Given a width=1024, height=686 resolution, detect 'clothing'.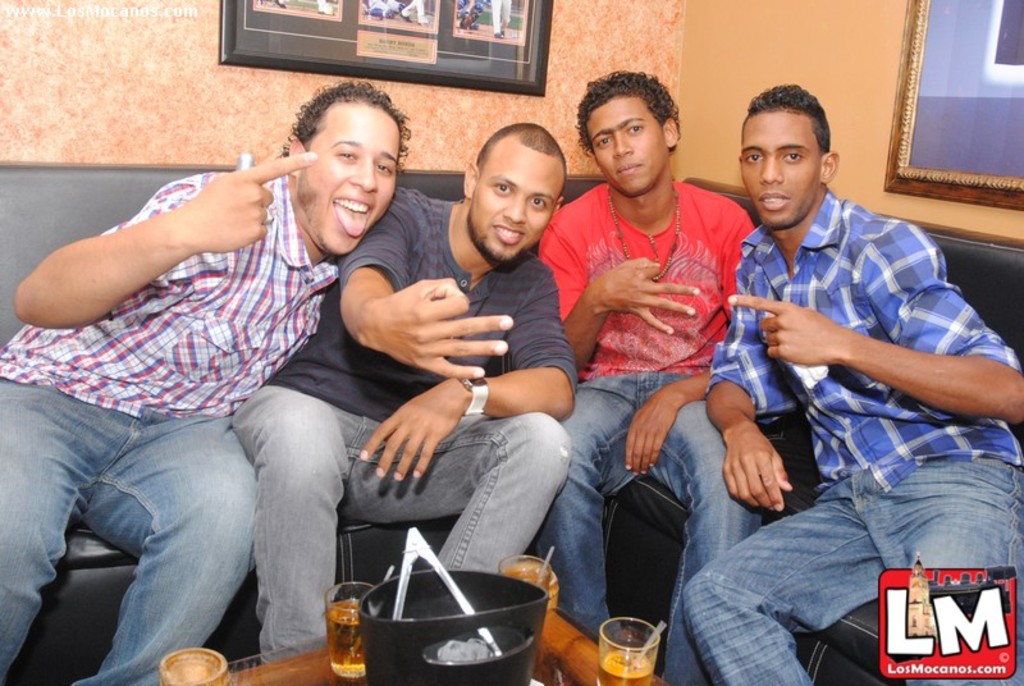
[left=236, top=163, right=589, bottom=682].
